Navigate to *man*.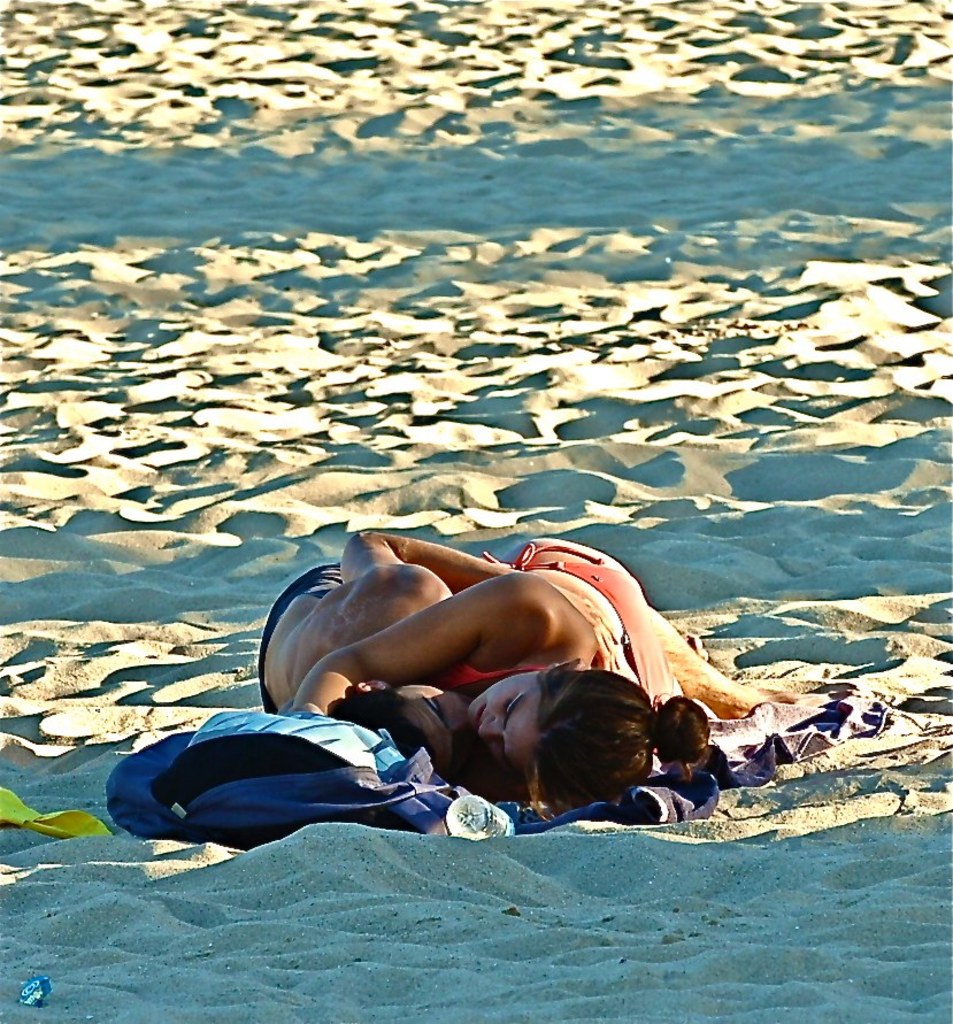
Navigation target: box=[259, 525, 514, 771].
